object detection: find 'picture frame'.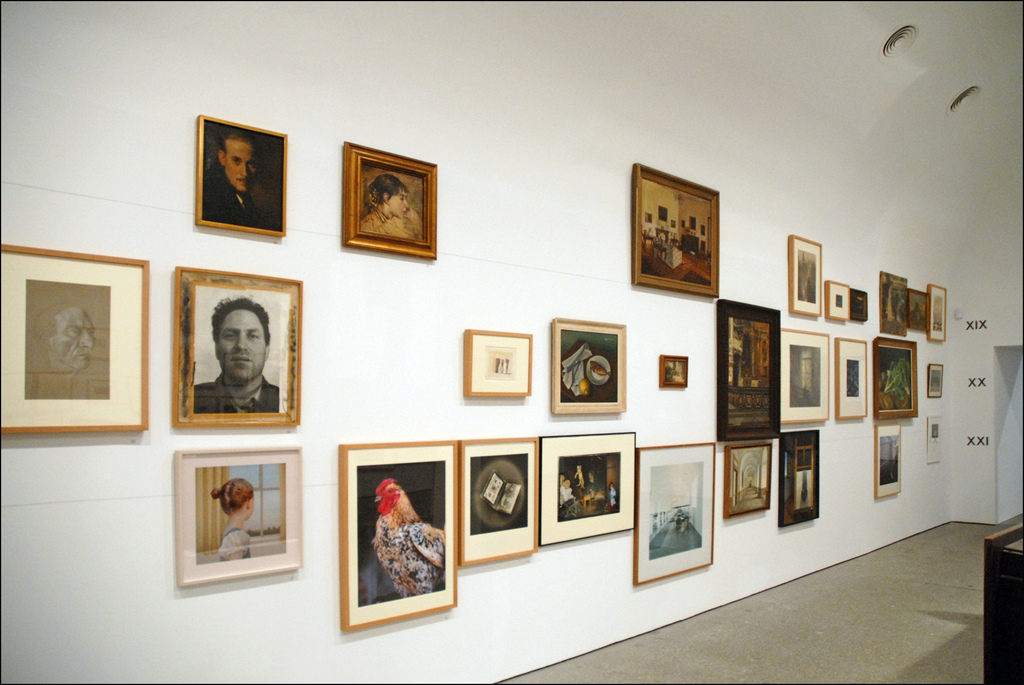
pyautogui.locateOnScreen(927, 416, 942, 466).
